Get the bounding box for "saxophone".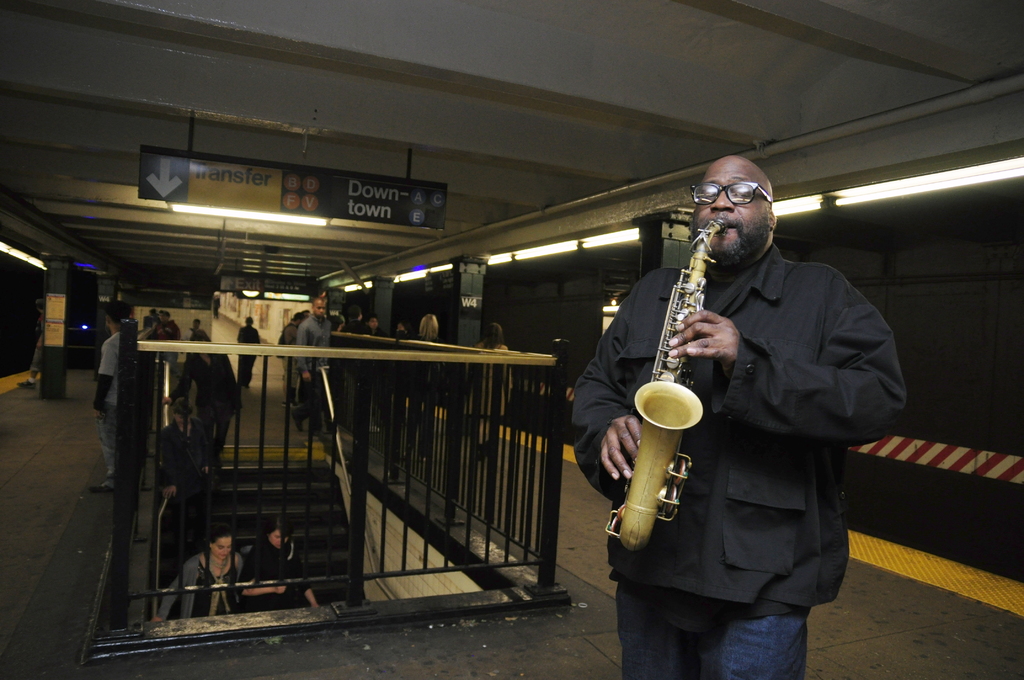
{"x1": 604, "y1": 220, "x2": 729, "y2": 557}.
